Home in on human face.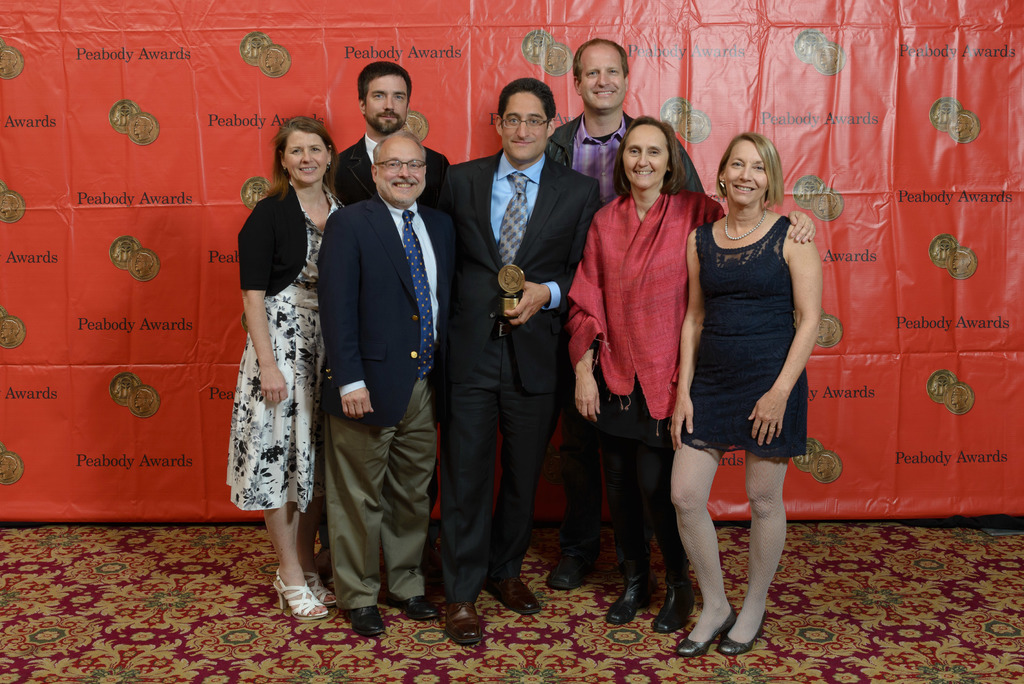
Homed in at locate(724, 141, 764, 206).
